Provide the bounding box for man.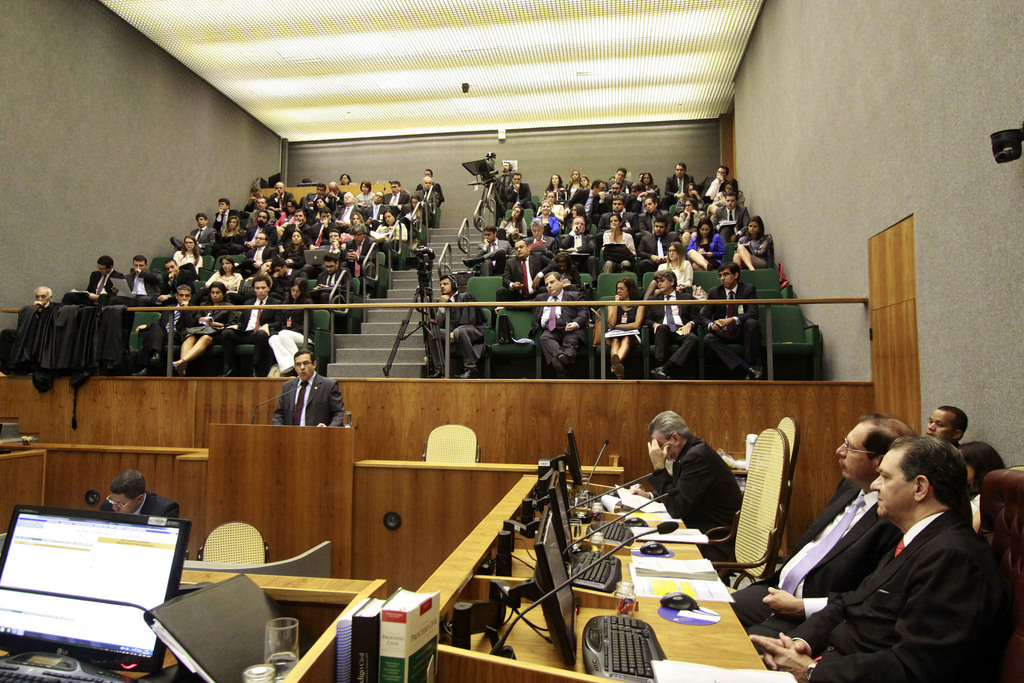
(left=732, top=420, right=900, bottom=632).
